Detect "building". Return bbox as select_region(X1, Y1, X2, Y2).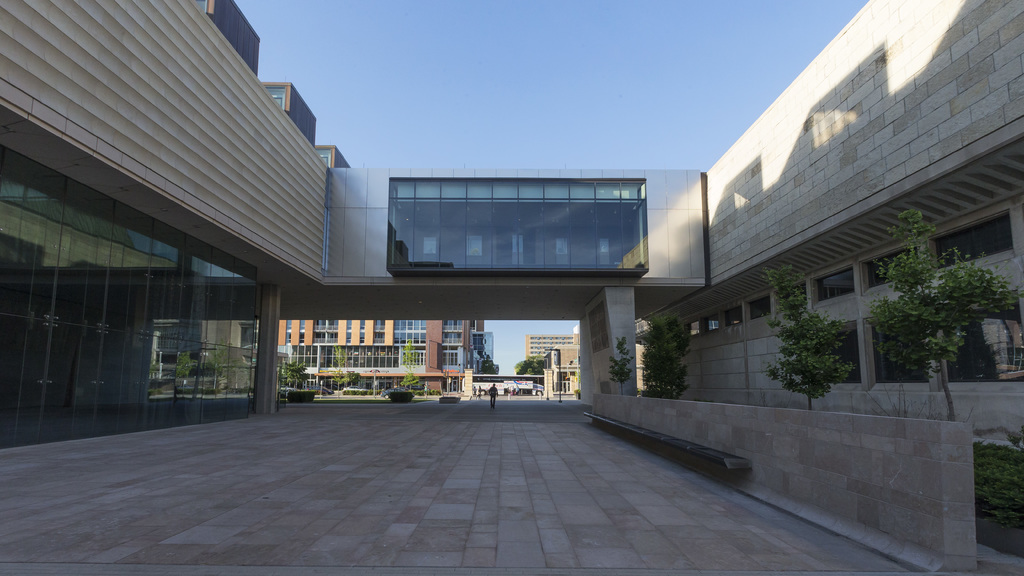
select_region(524, 329, 577, 371).
